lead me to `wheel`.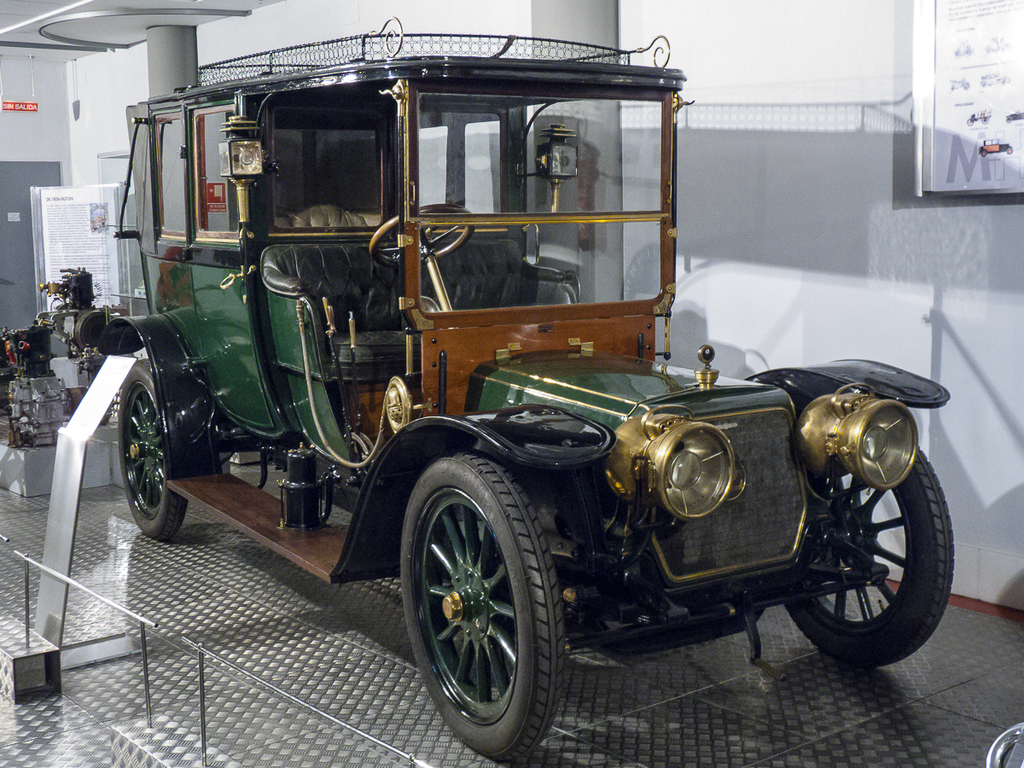
Lead to <region>969, 118, 976, 124</region>.
